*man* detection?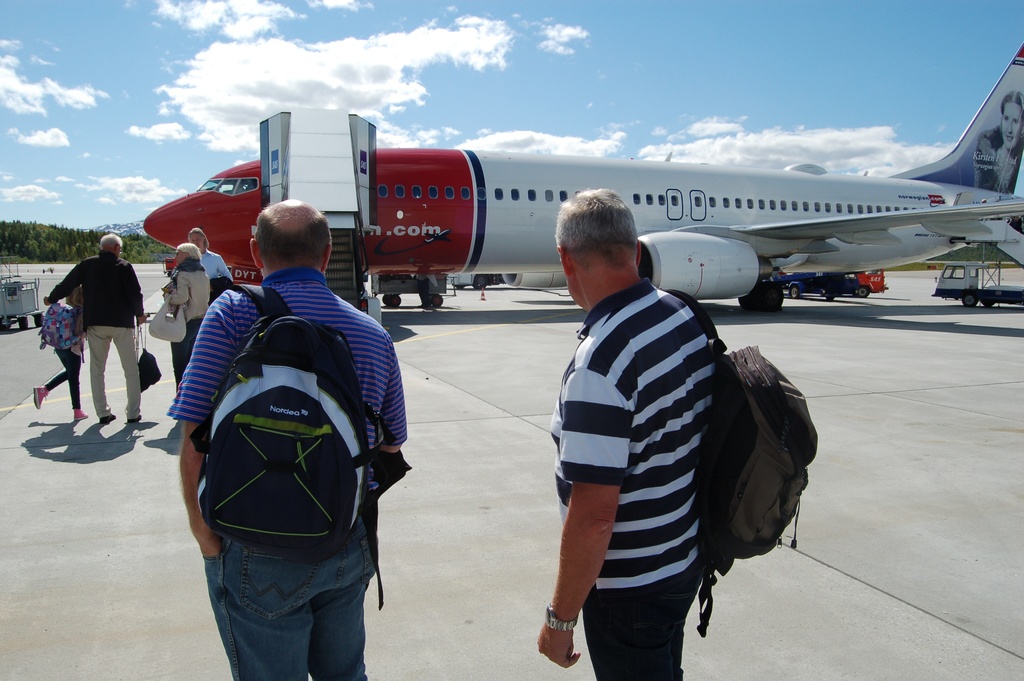
<bbox>40, 233, 148, 423</bbox>
